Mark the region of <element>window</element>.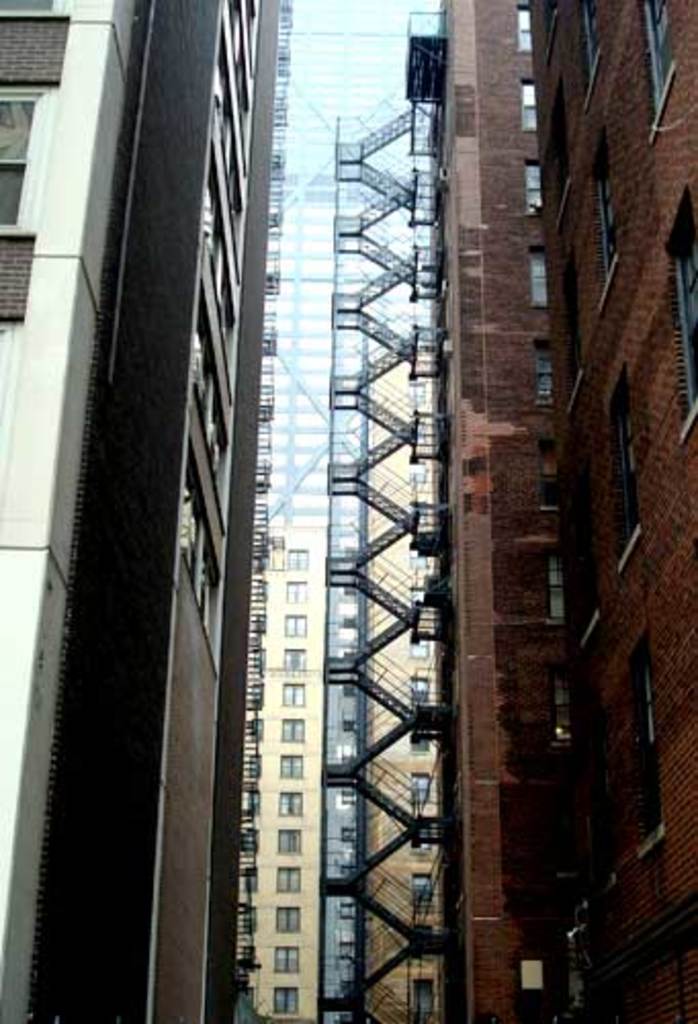
Region: l=590, t=133, r=620, b=295.
